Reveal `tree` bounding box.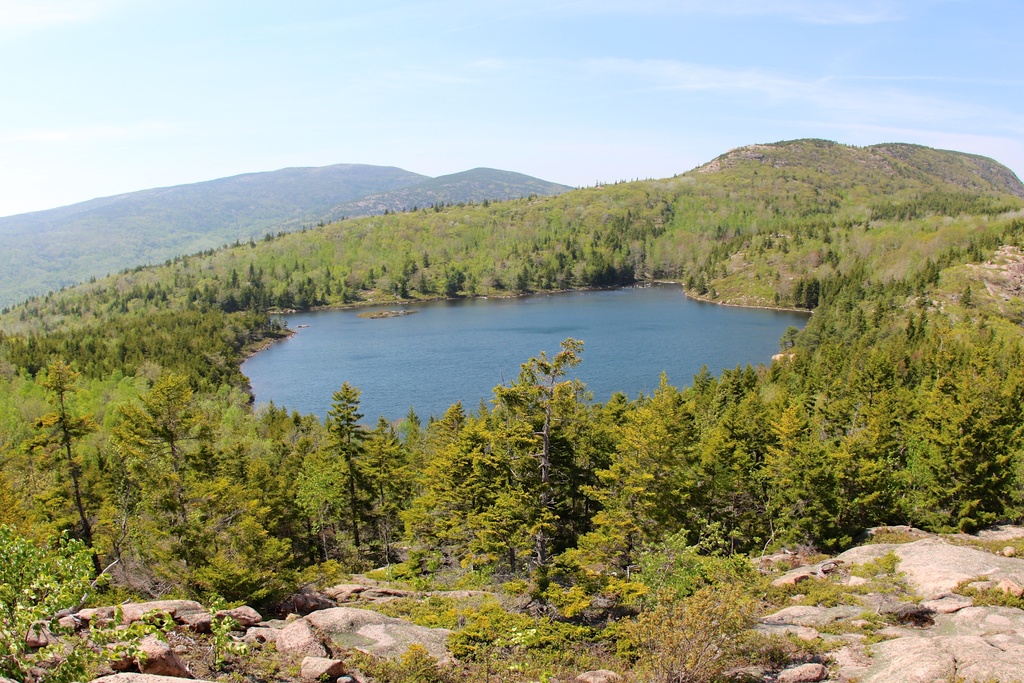
Revealed: (x1=68, y1=364, x2=212, y2=588).
